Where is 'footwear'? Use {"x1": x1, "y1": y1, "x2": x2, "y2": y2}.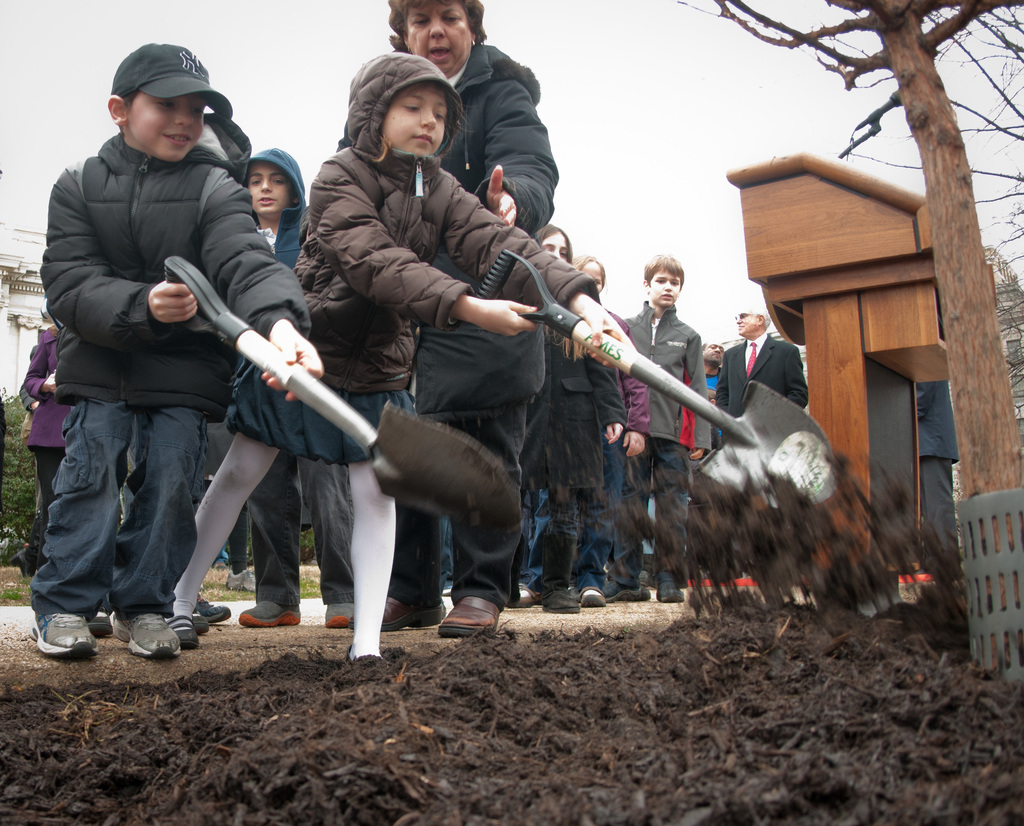
{"x1": 26, "y1": 611, "x2": 97, "y2": 658}.
